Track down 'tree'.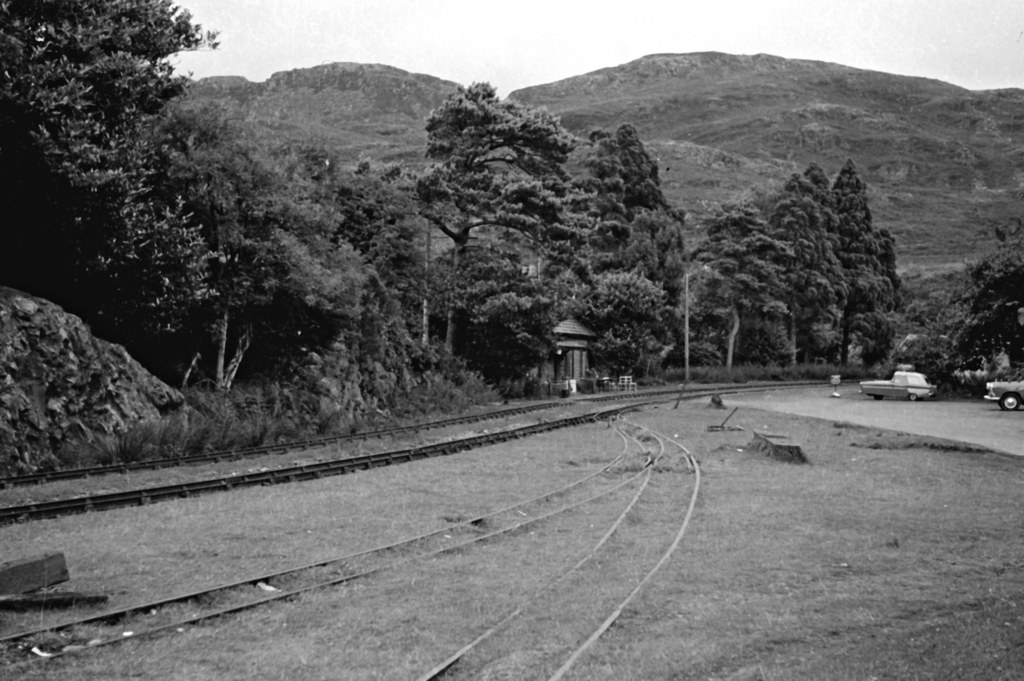
Tracked to [134, 77, 362, 389].
